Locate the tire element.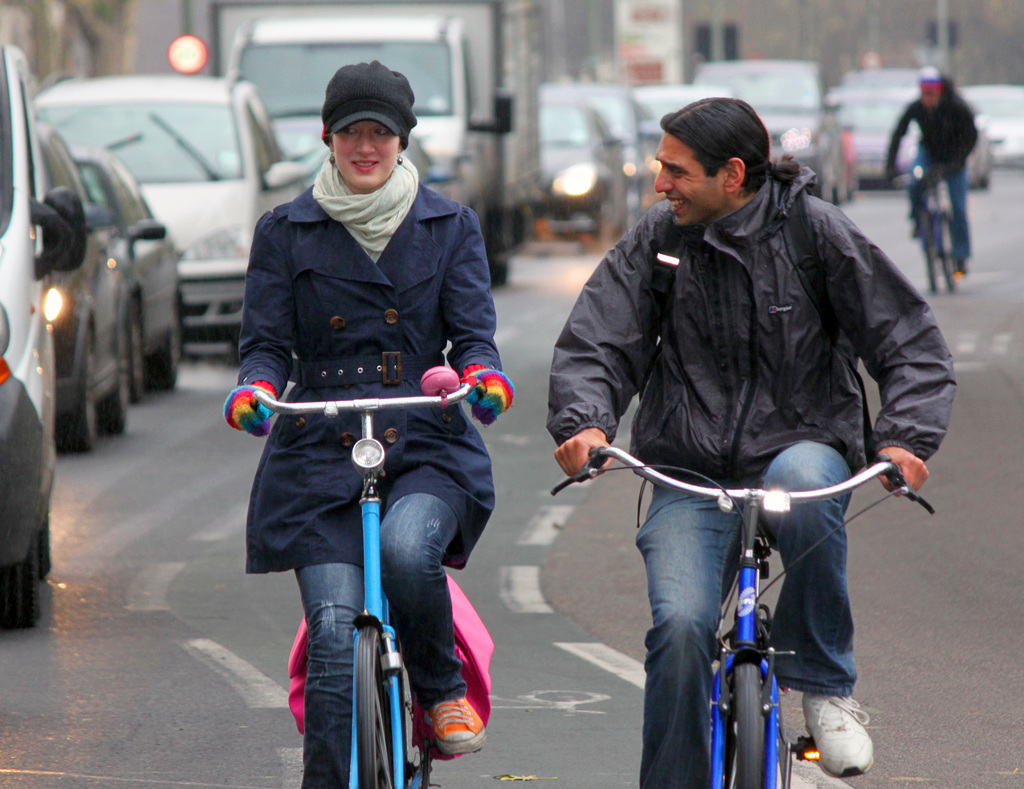
Element bbox: x1=1 y1=537 x2=42 y2=632.
